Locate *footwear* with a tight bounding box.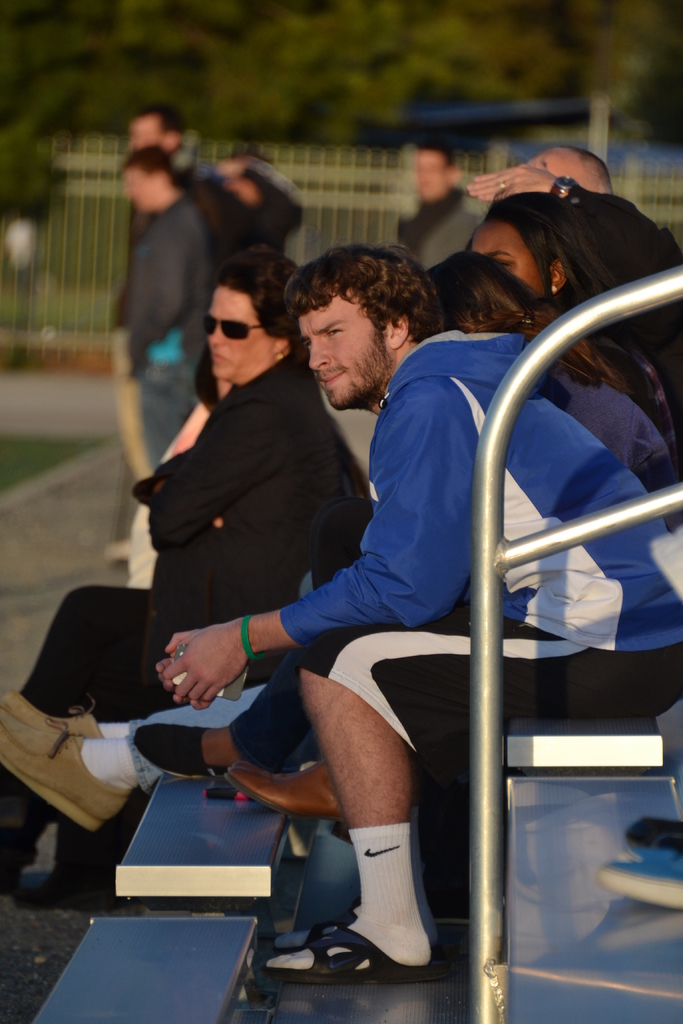
BBox(229, 764, 339, 818).
